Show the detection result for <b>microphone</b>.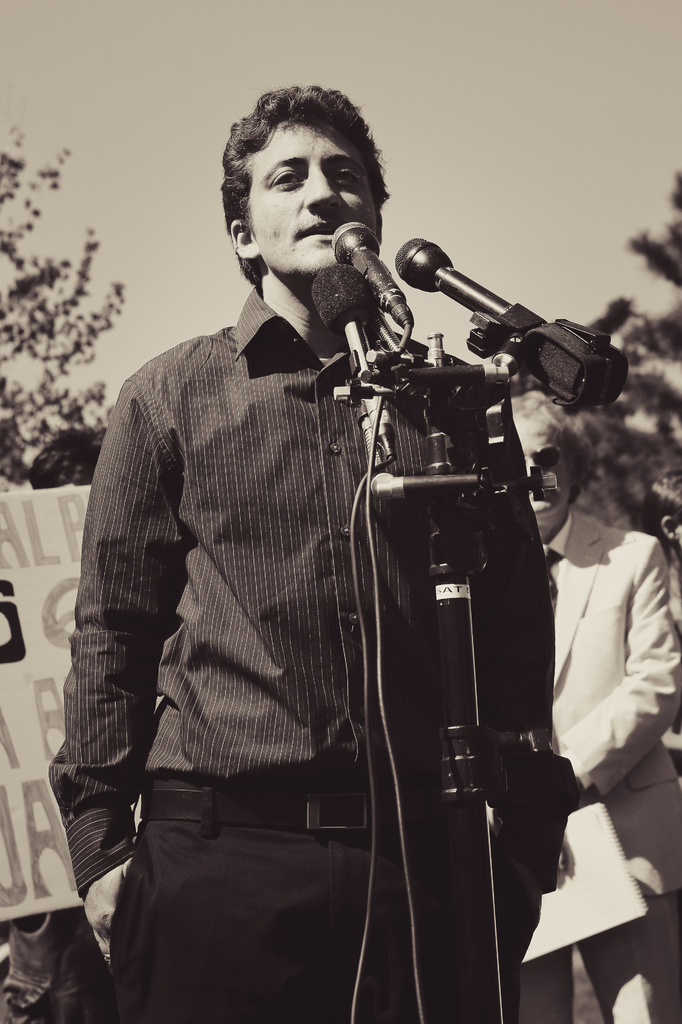
locate(309, 263, 398, 473).
